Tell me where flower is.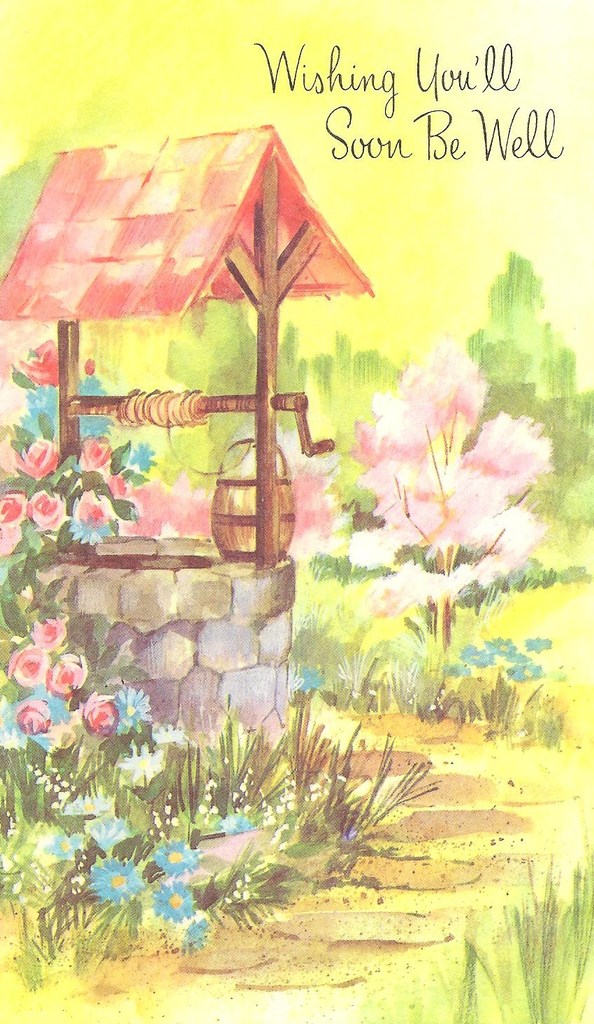
flower is at 293:654:330:697.
